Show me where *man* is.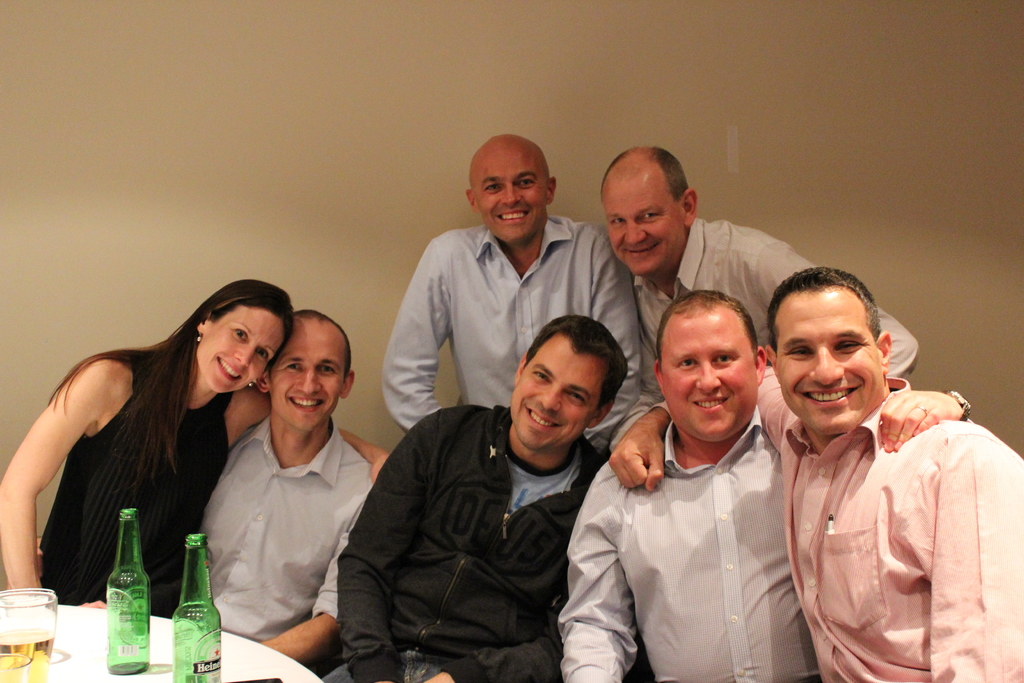
*man* is at Rect(612, 267, 1023, 682).
